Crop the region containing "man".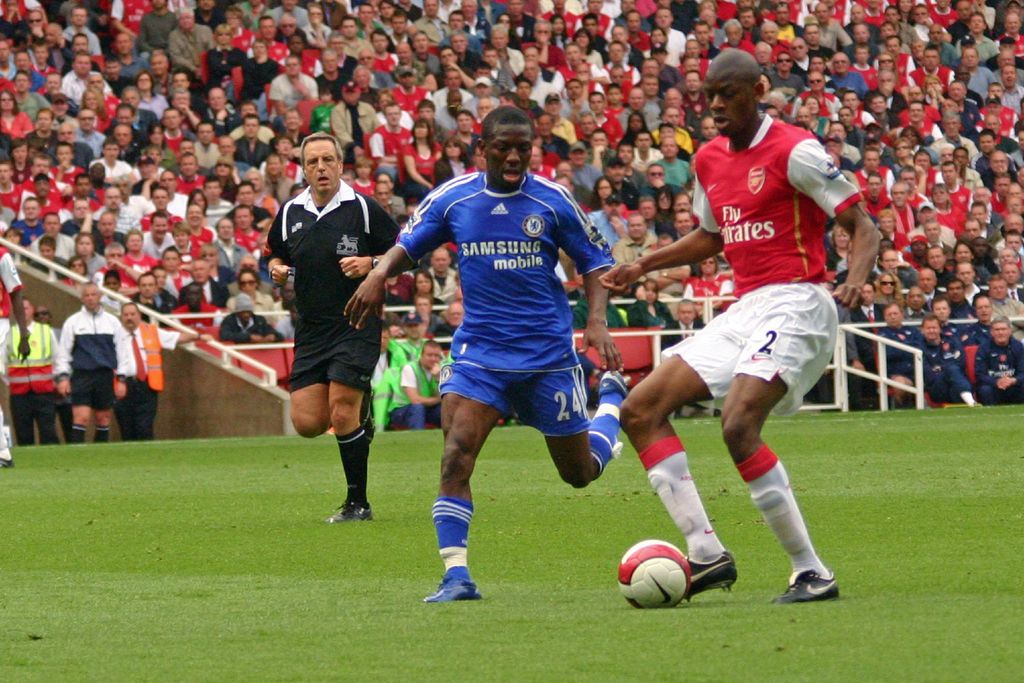
Crop region: Rect(386, 320, 404, 361).
